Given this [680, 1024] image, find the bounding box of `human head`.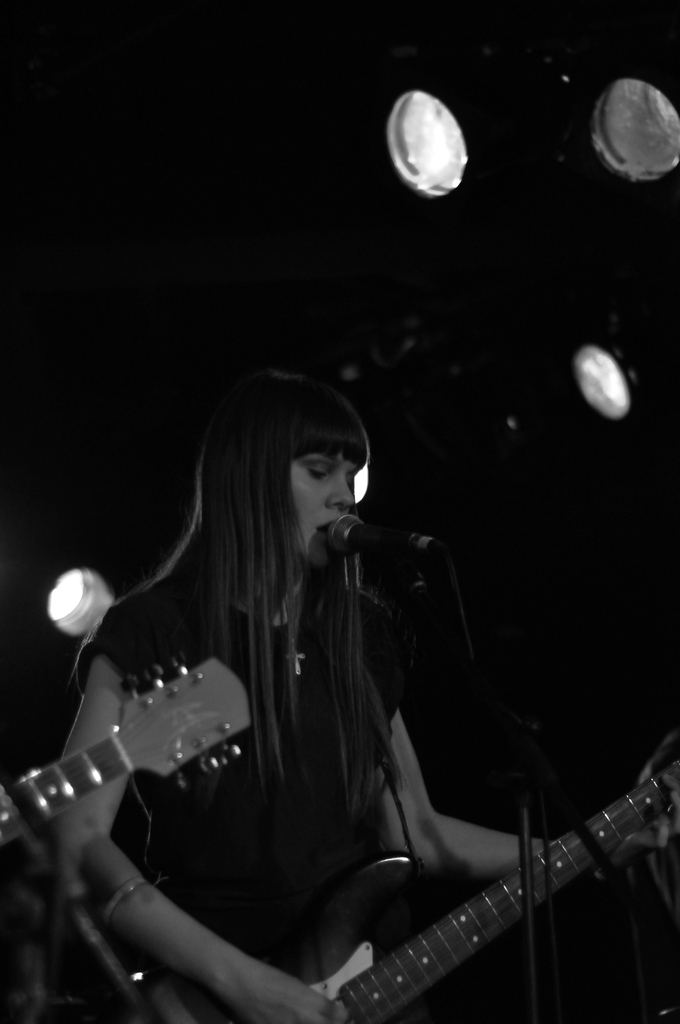
BBox(243, 377, 384, 579).
